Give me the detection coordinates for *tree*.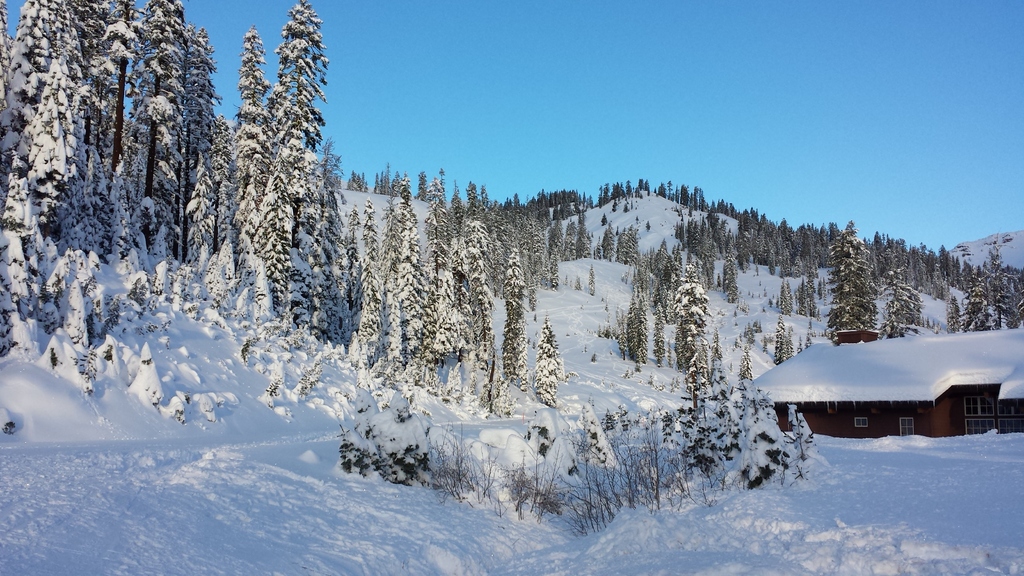
(left=335, top=198, right=391, bottom=366).
